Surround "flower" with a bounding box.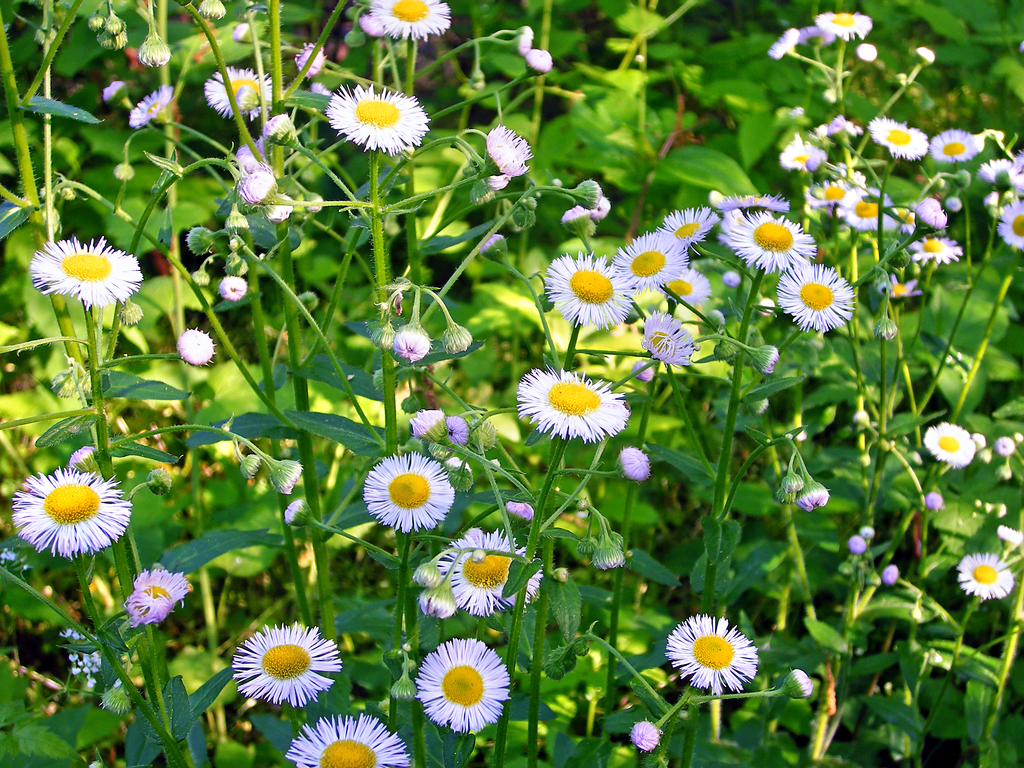
region(922, 420, 976, 464).
